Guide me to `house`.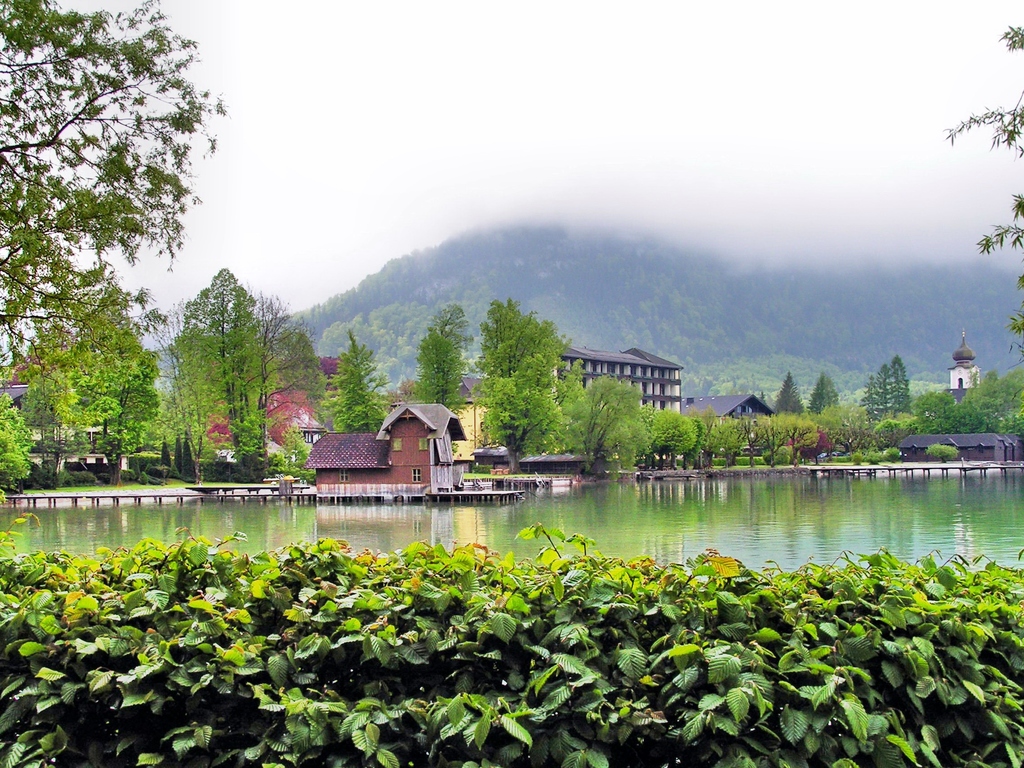
Guidance: 26:417:105:447.
